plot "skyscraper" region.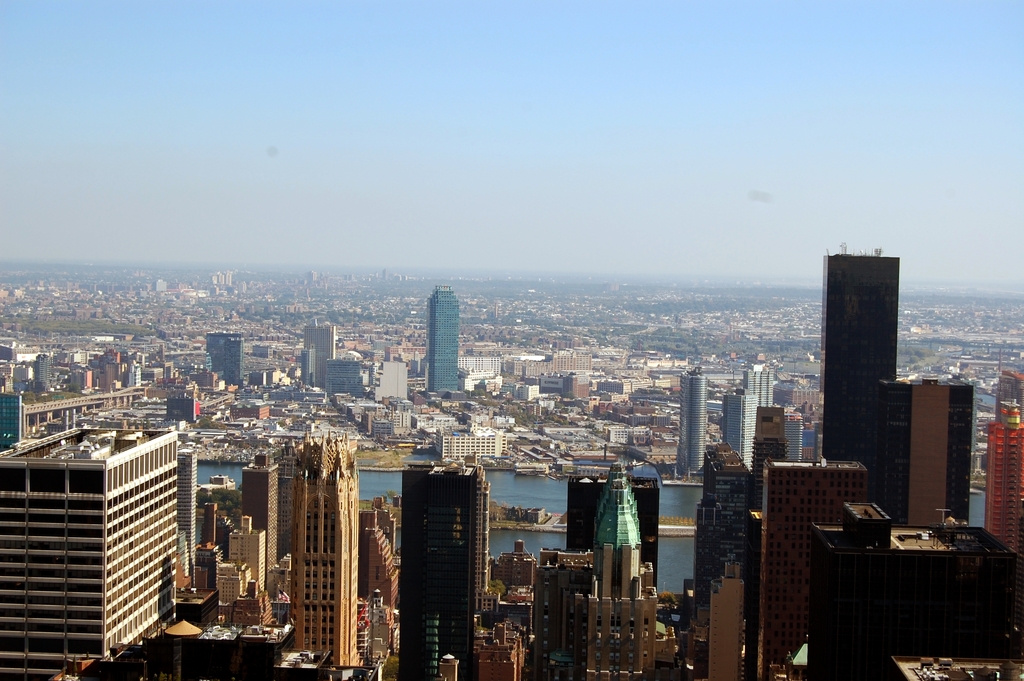
Plotted at (left=783, top=414, right=803, bottom=457).
